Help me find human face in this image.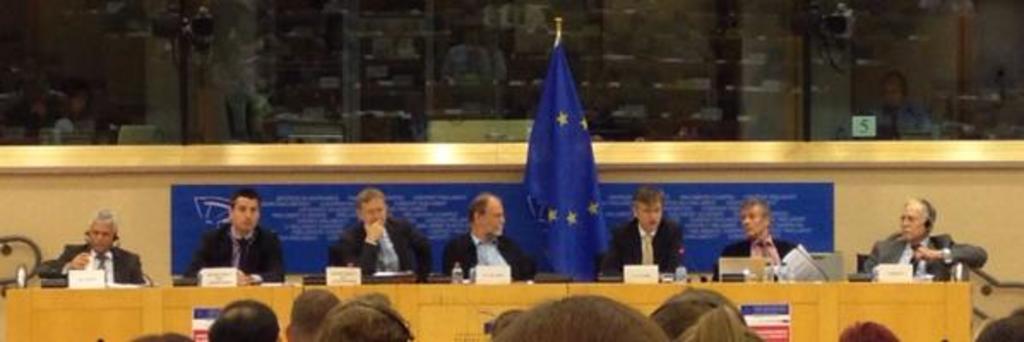
Found it: region(361, 198, 389, 227).
